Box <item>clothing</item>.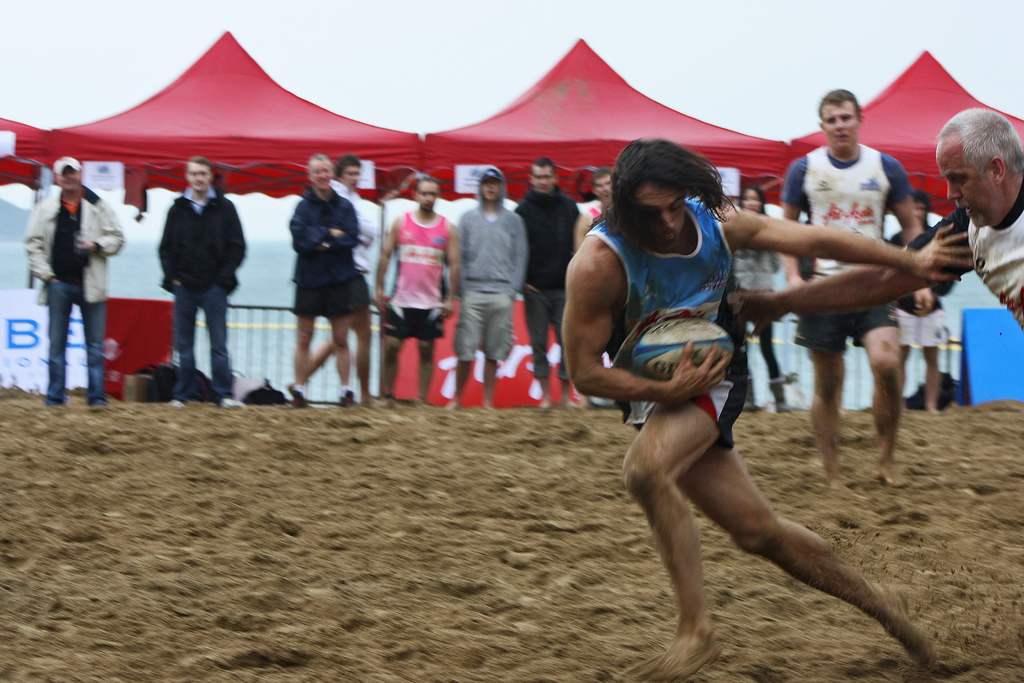
l=908, t=179, r=1023, b=331.
